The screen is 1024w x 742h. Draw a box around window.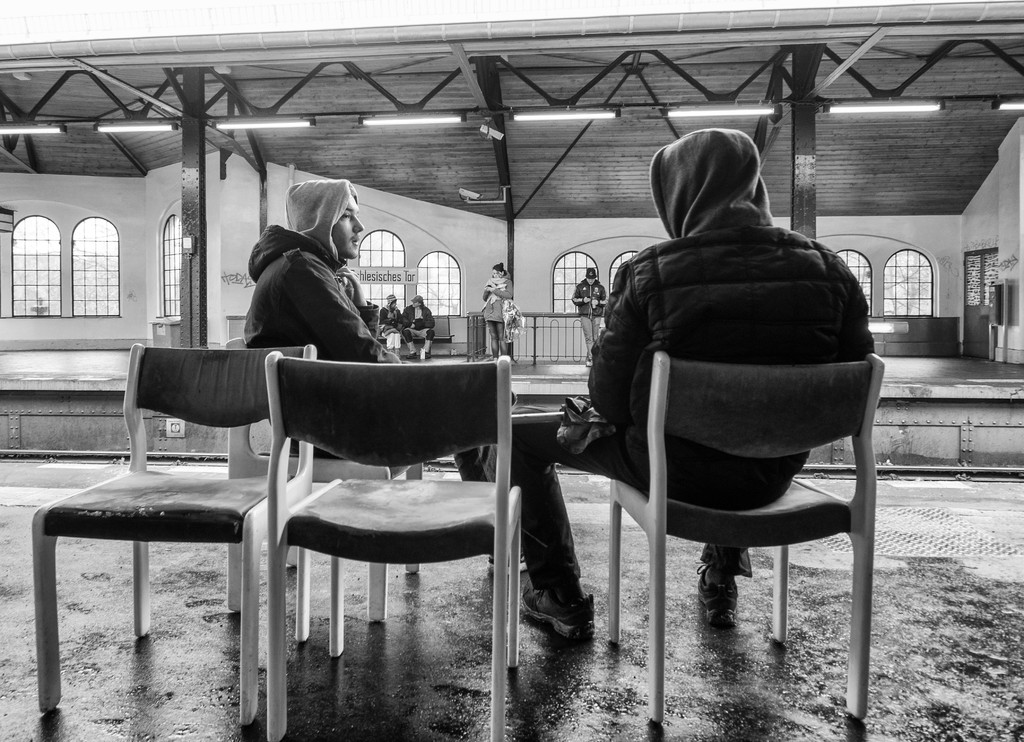
[left=158, top=209, right=182, bottom=316].
